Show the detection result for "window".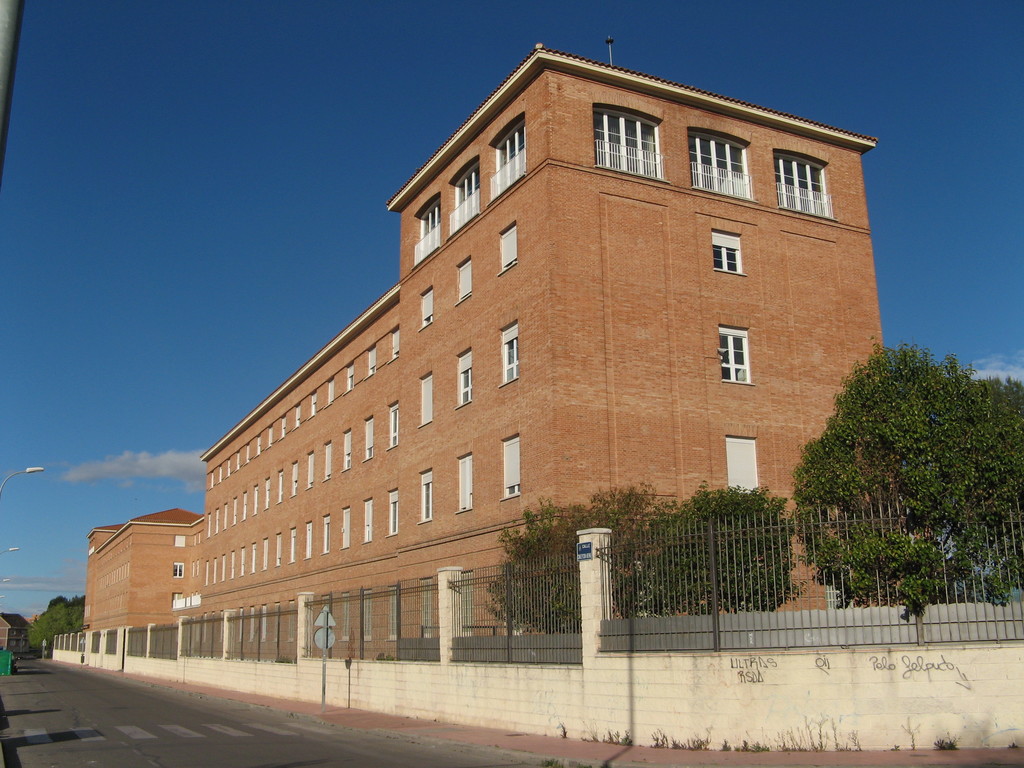
263 481 271 508.
